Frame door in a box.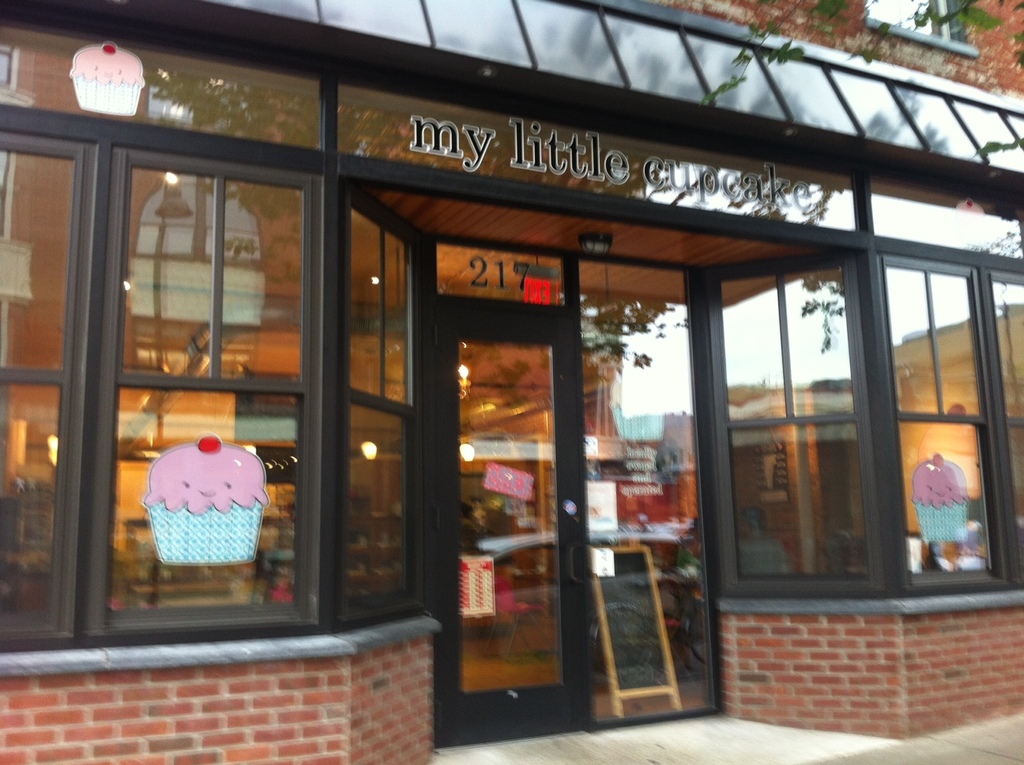
[427, 308, 593, 746].
